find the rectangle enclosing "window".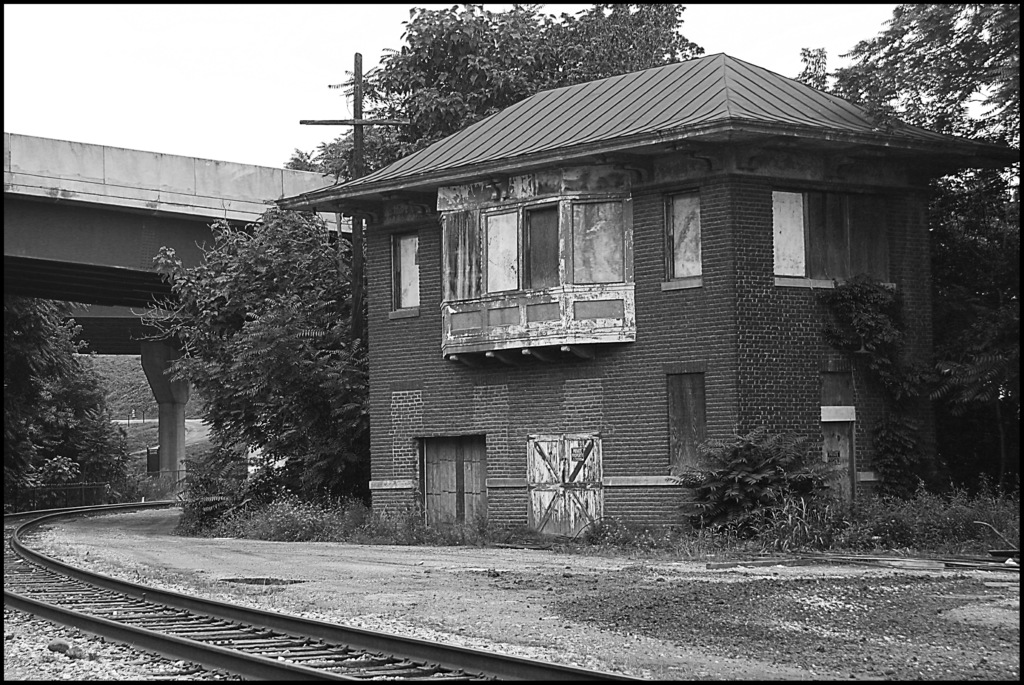
{"left": 483, "top": 169, "right": 607, "bottom": 327}.
